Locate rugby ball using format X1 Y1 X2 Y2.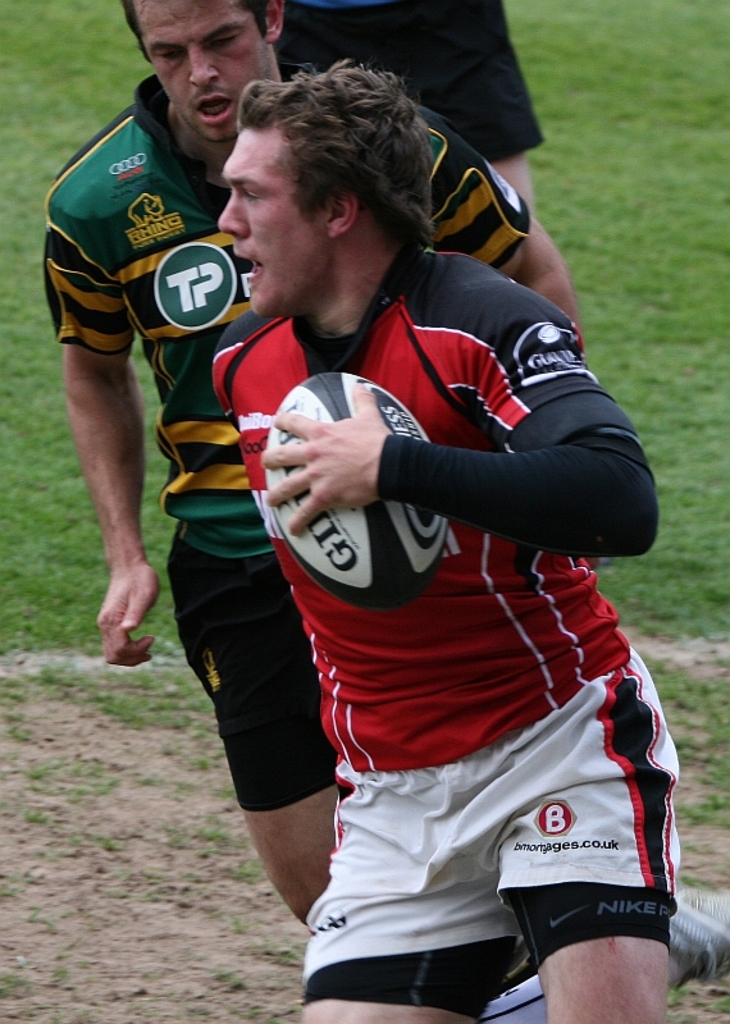
261 371 446 612.
